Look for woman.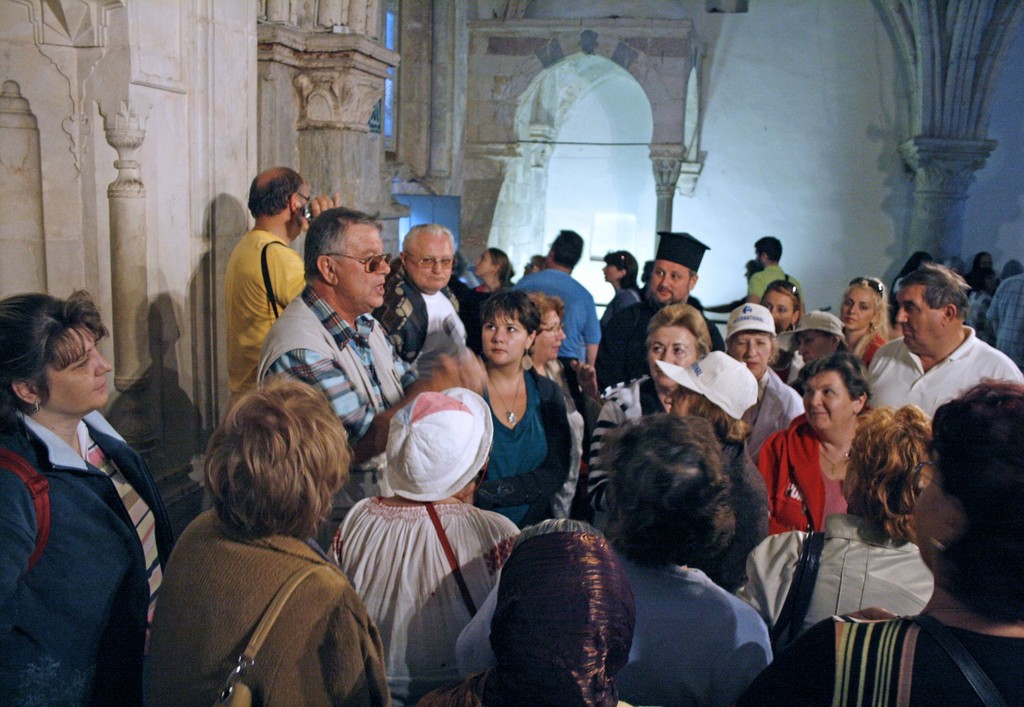
Found: rect(527, 292, 601, 517).
